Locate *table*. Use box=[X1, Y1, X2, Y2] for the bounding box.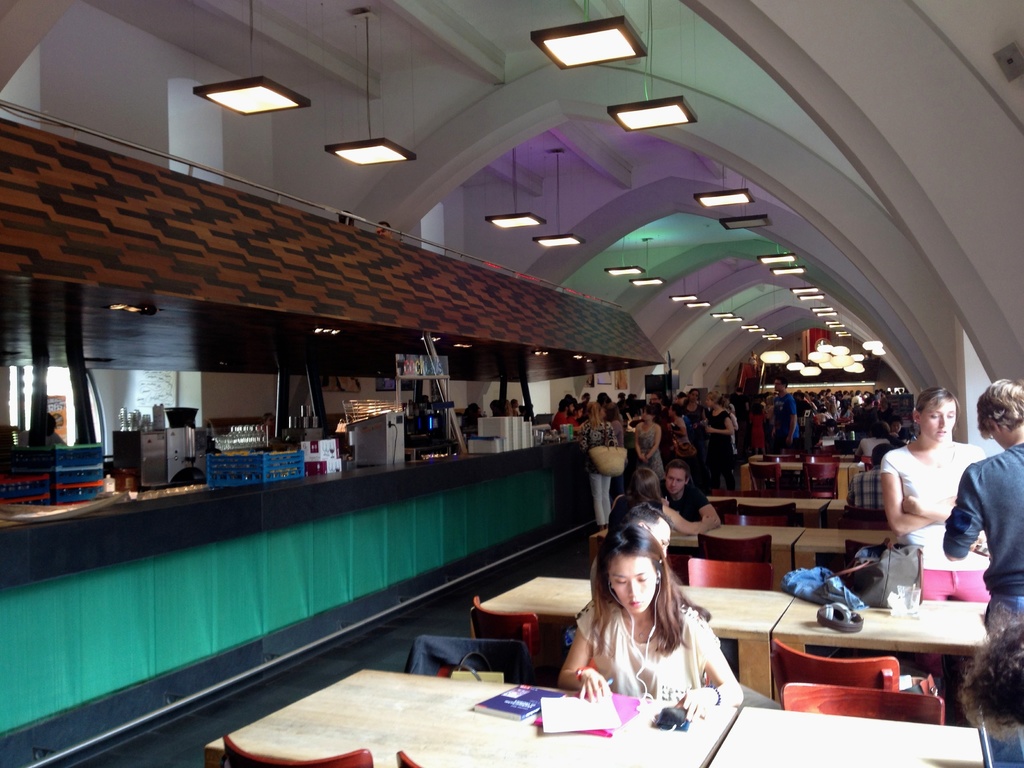
box=[478, 575, 794, 703].
